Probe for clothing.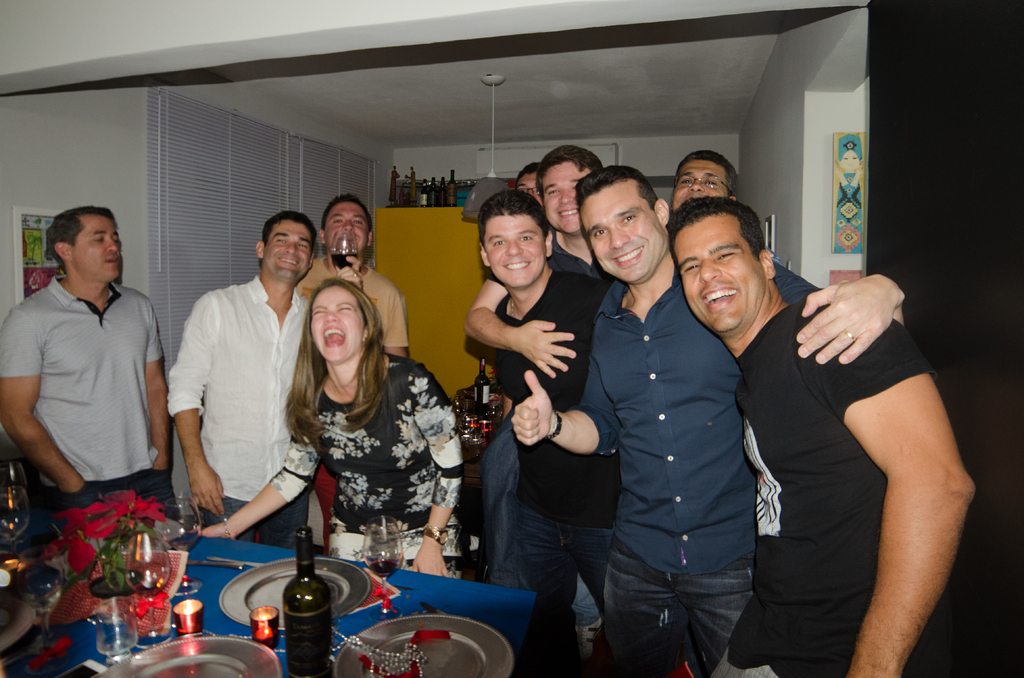
Probe result: Rect(168, 270, 309, 547).
